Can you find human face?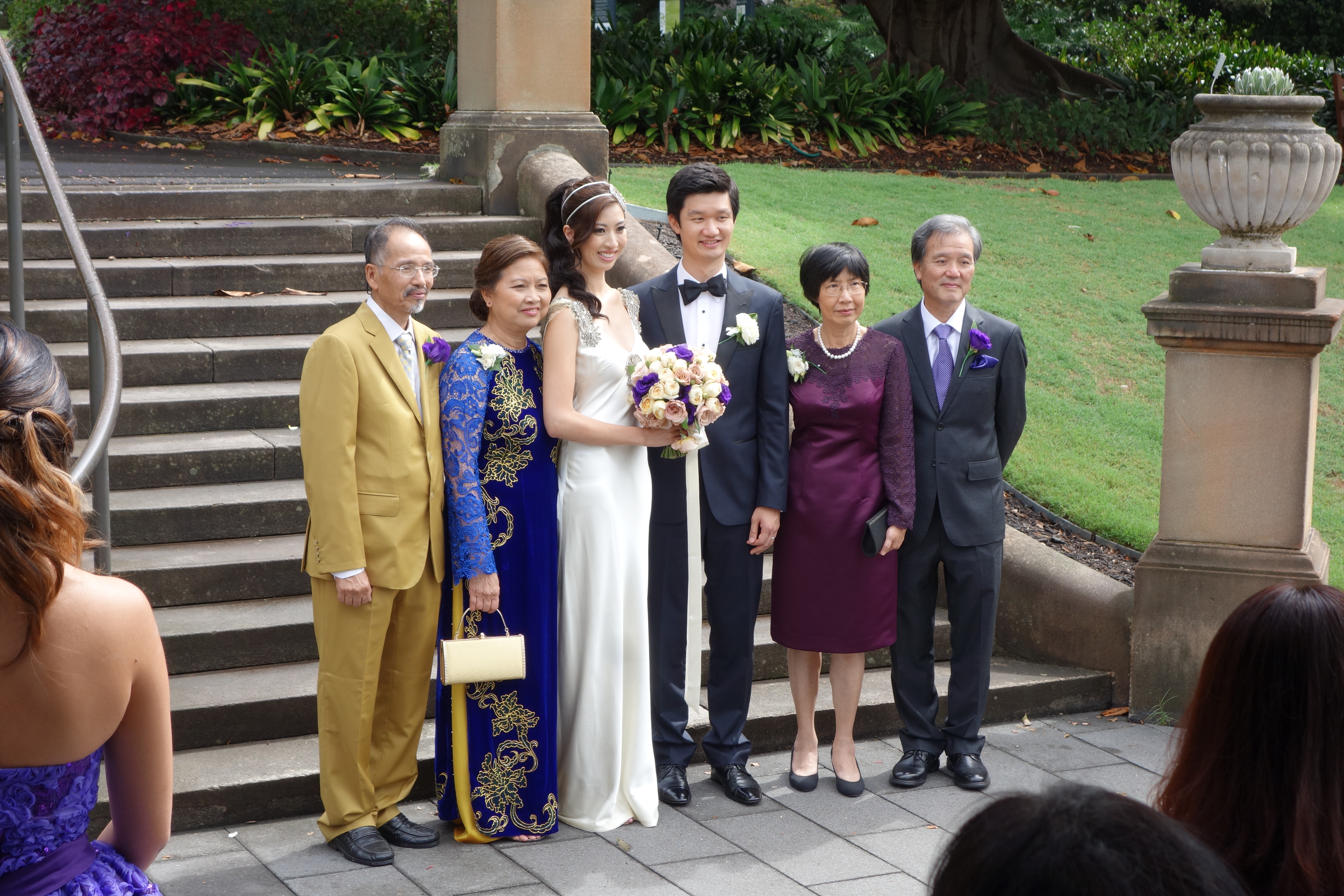
Yes, bounding box: {"x1": 93, "y1": 59, "x2": 108, "y2": 77}.
